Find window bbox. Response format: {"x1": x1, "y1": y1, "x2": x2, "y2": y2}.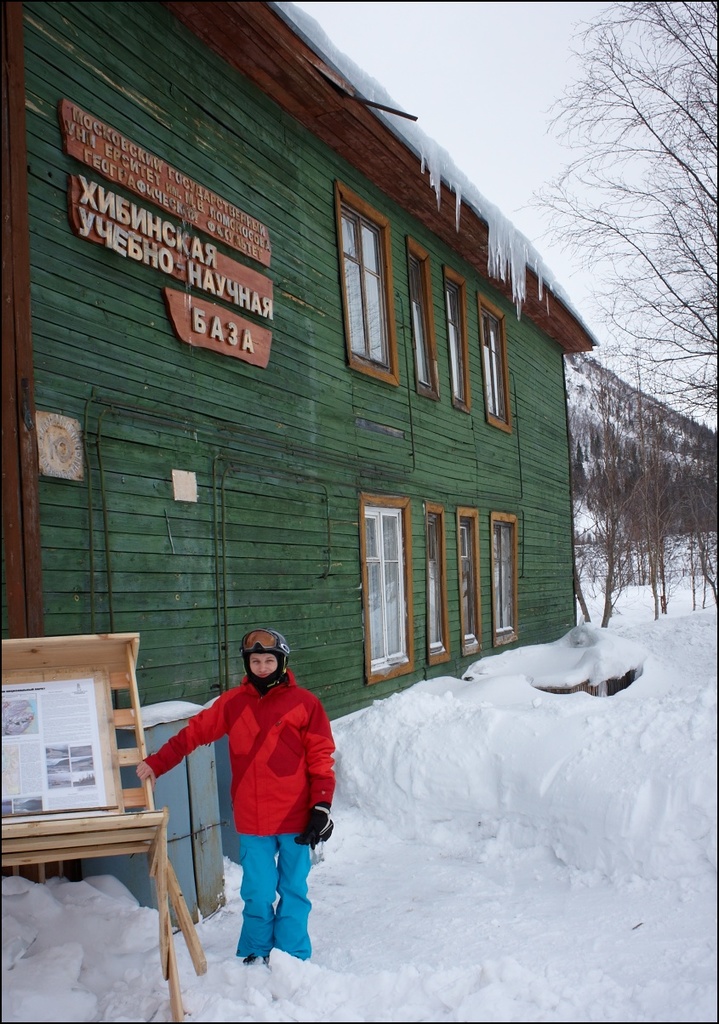
{"x1": 471, "y1": 279, "x2": 526, "y2": 436}.
